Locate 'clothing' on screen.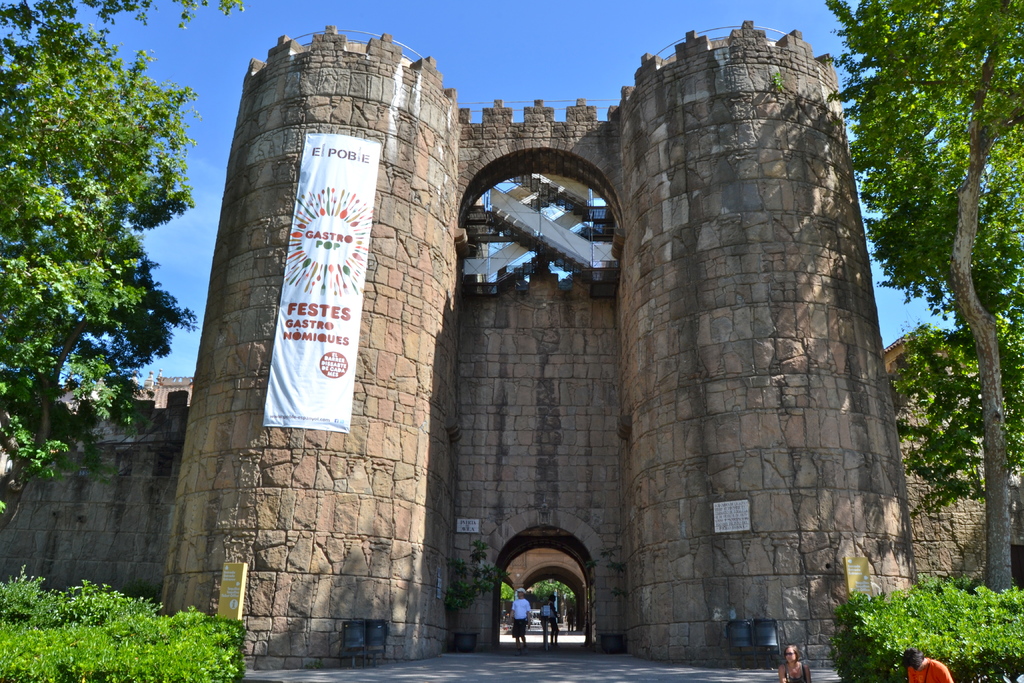
On screen at bbox=(510, 600, 530, 639).
